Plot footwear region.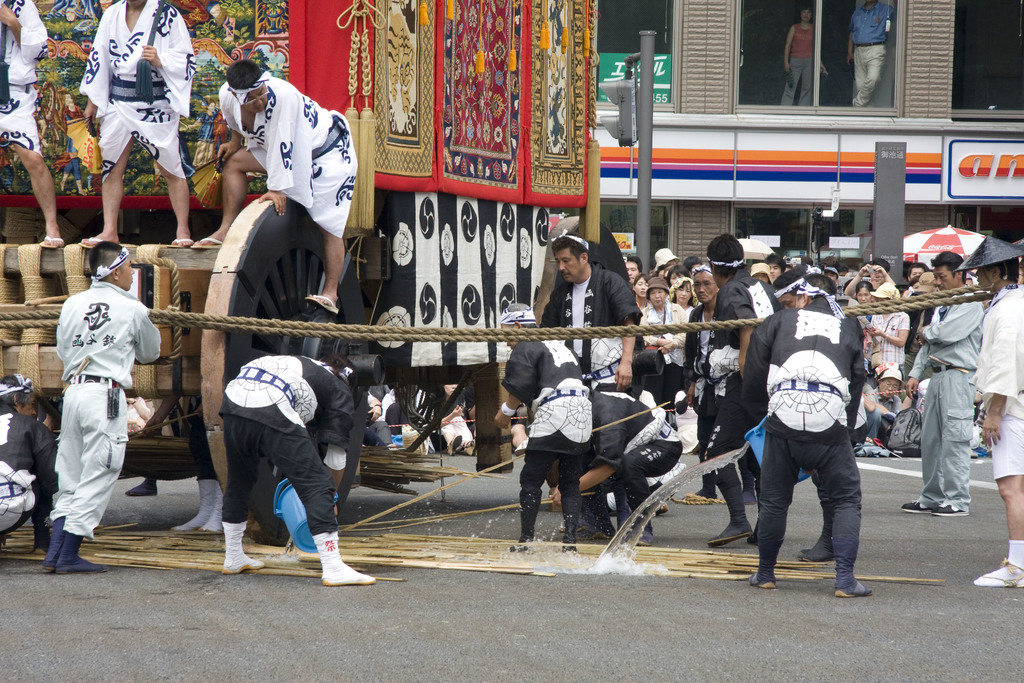
Plotted at detection(173, 480, 215, 534).
